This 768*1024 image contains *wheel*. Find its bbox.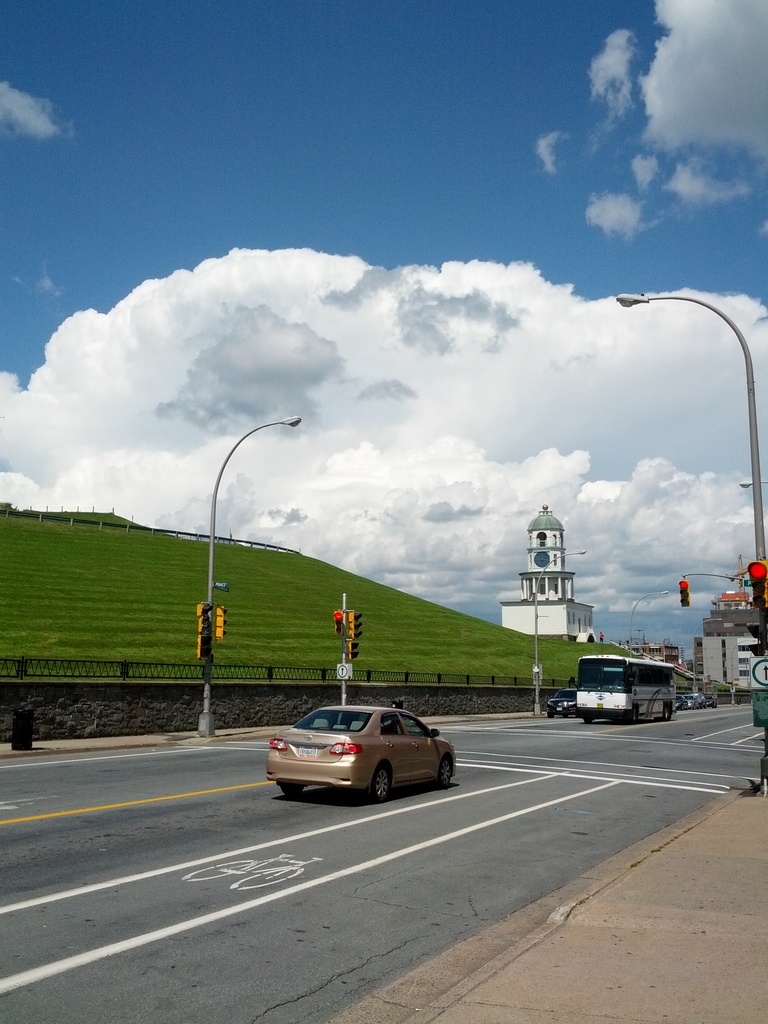
rect(662, 704, 675, 719).
